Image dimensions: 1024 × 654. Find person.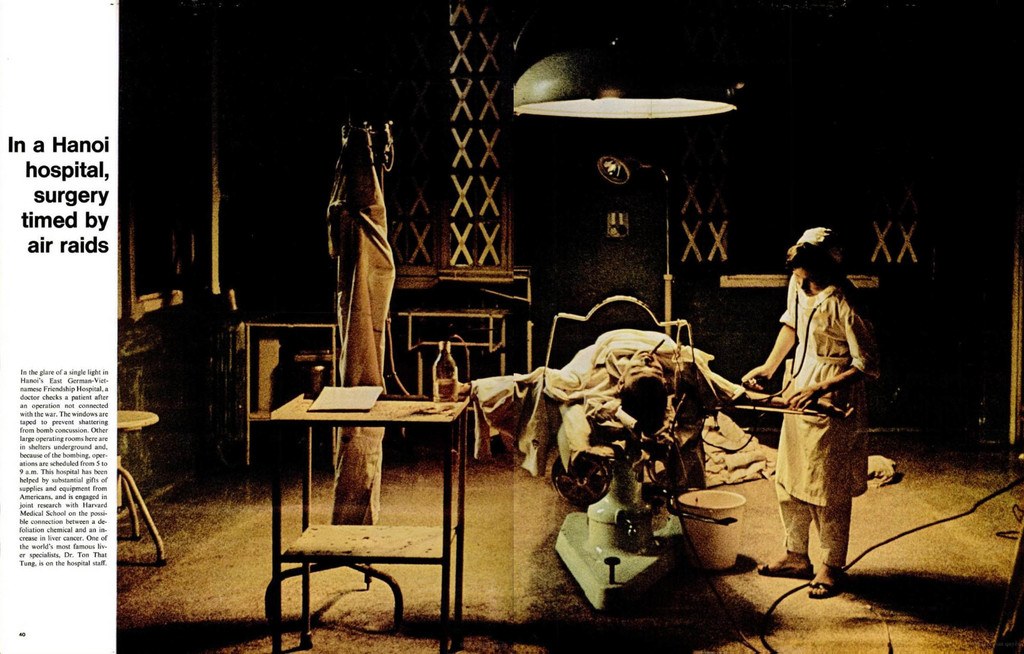
BBox(739, 224, 880, 598).
